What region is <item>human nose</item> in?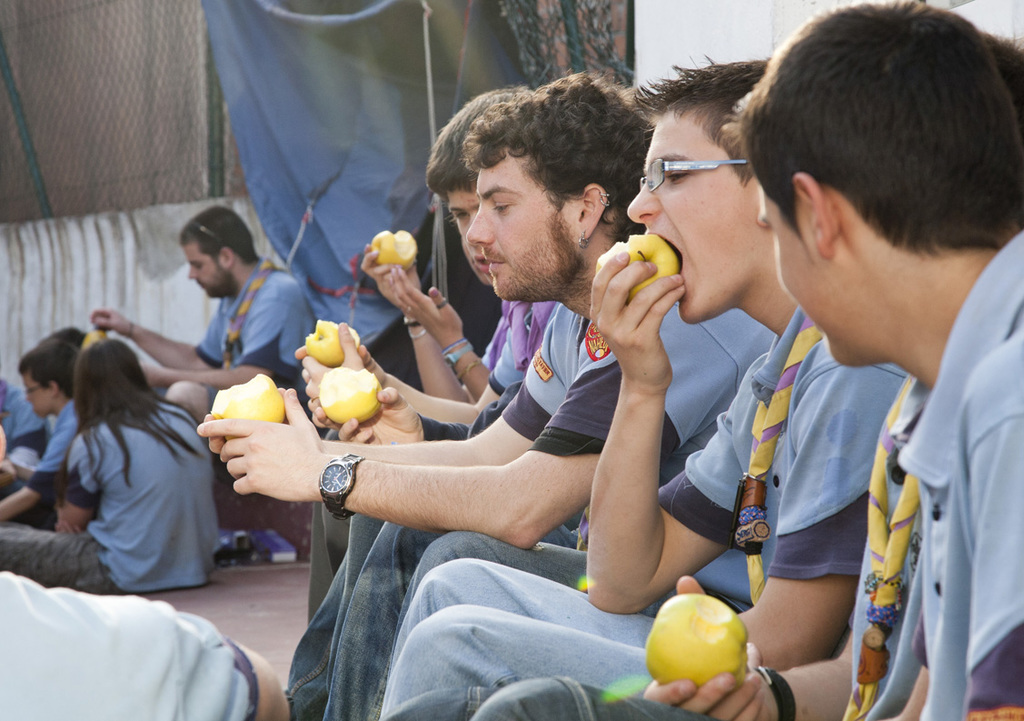
186/265/198/281.
